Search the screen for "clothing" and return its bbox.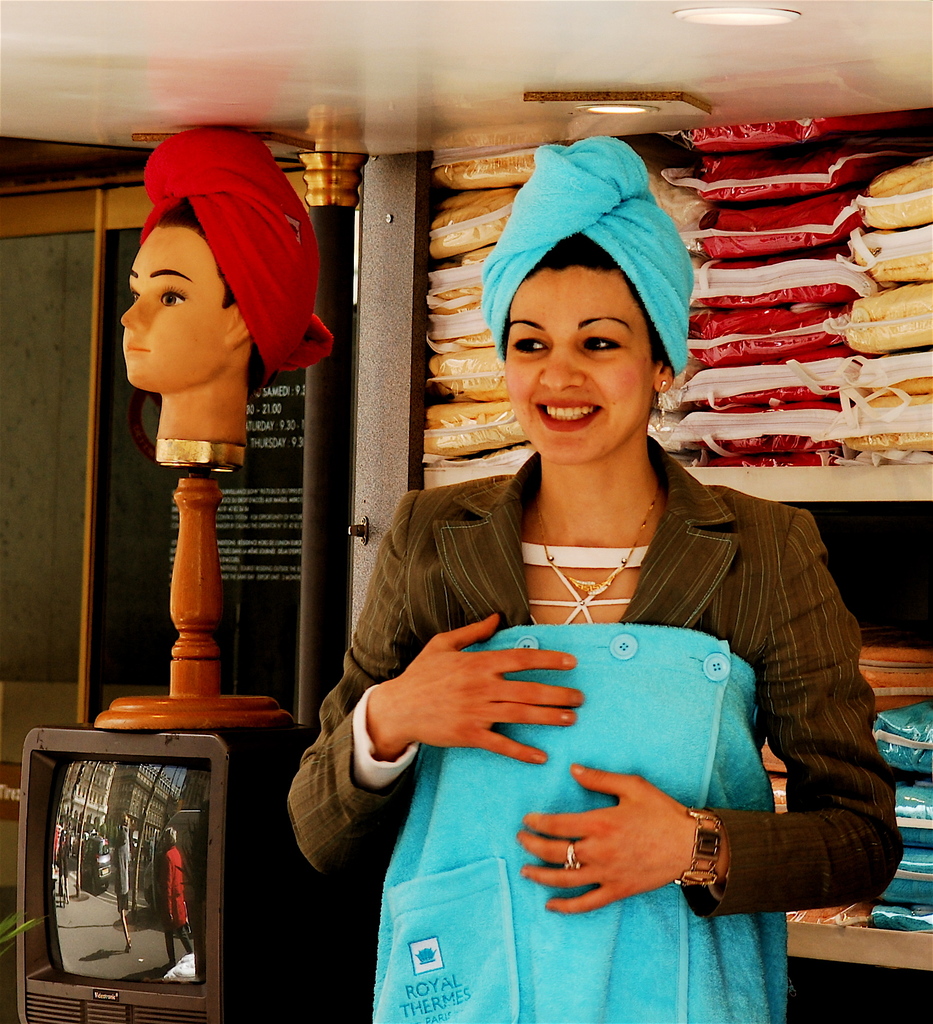
Found: Rect(289, 483, 870, 971).
